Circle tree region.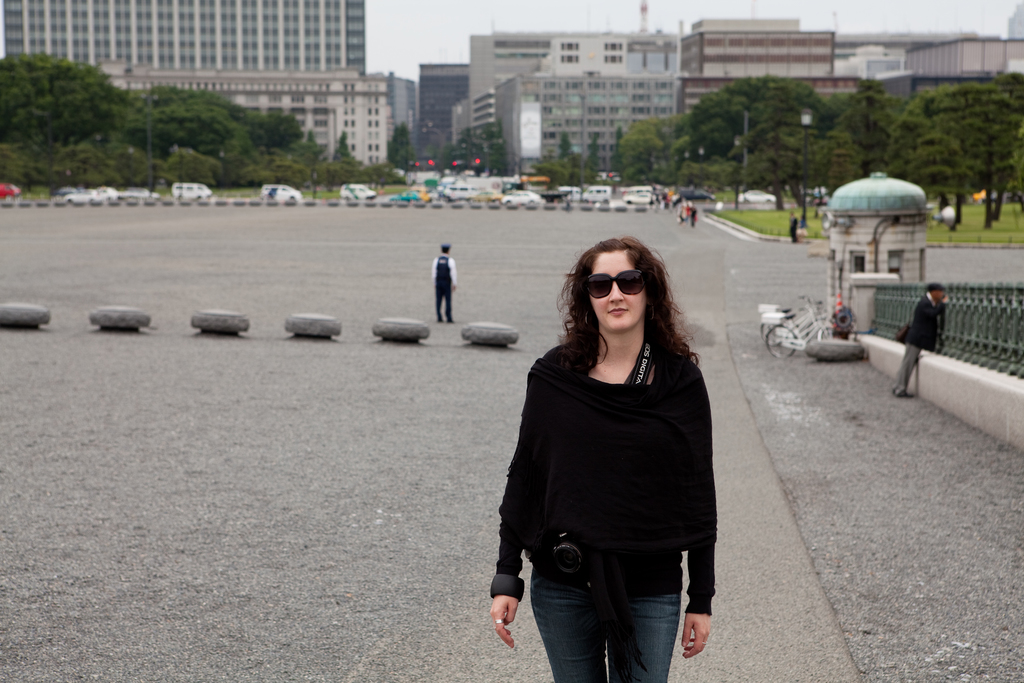
Region: bbox=(610, 128, 619, 170).
